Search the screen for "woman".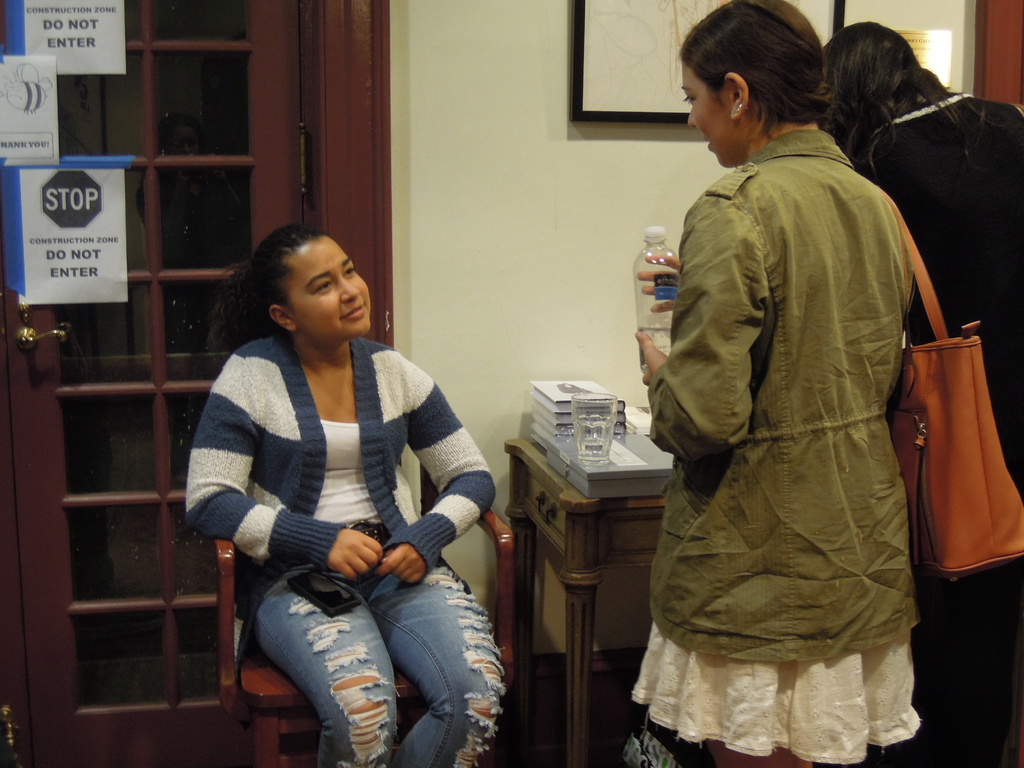
Found at (x1=809, y1=19, x2=1023, y2=767).
